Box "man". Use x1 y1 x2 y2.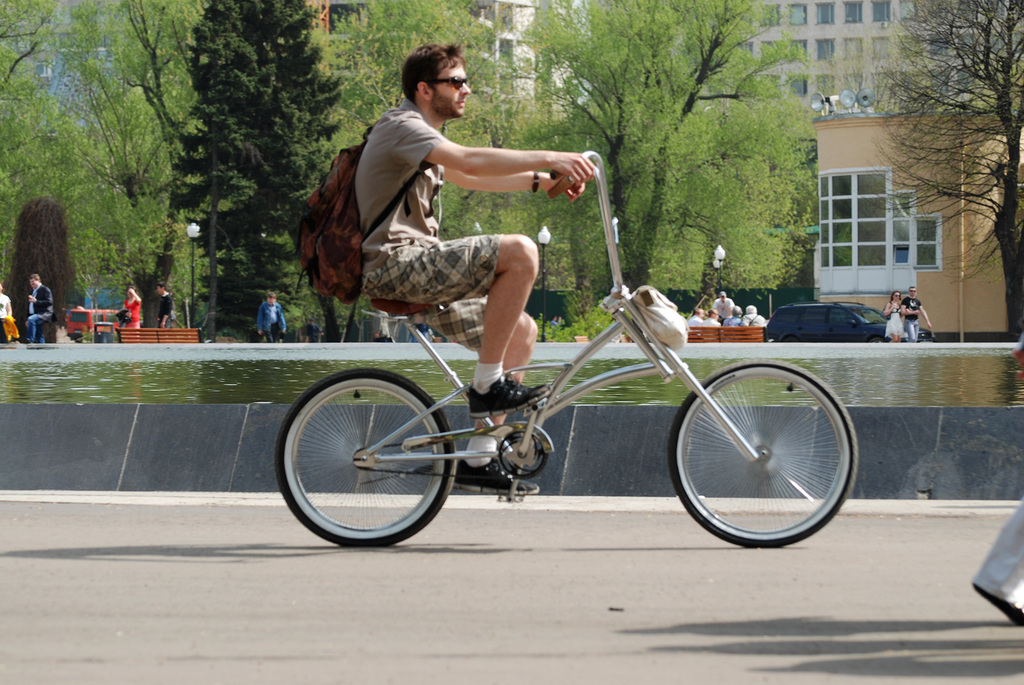
152 281 173 326.
